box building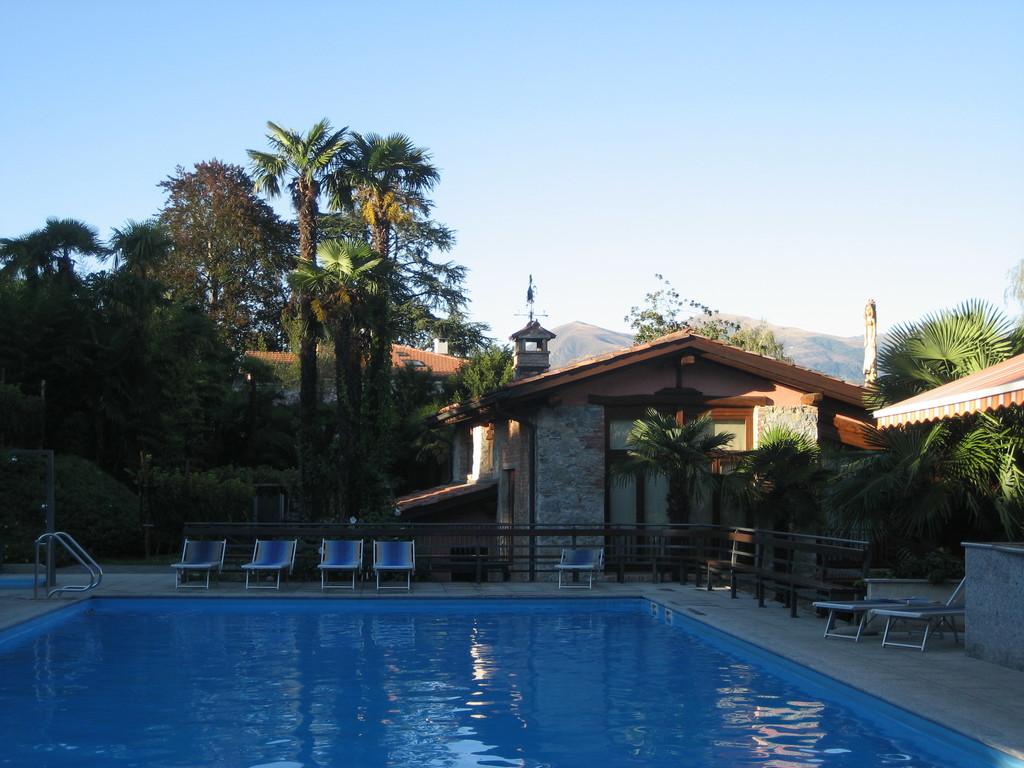
(248, 335, 474, 425)
